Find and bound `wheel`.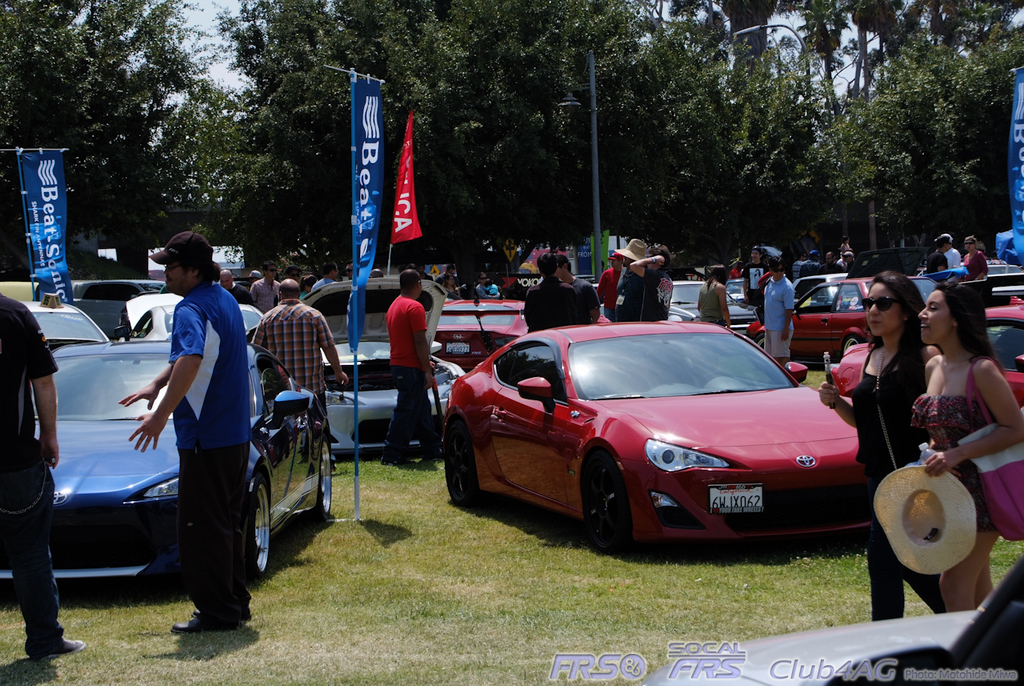
Bound: <box>250,475,271,584</box>.
